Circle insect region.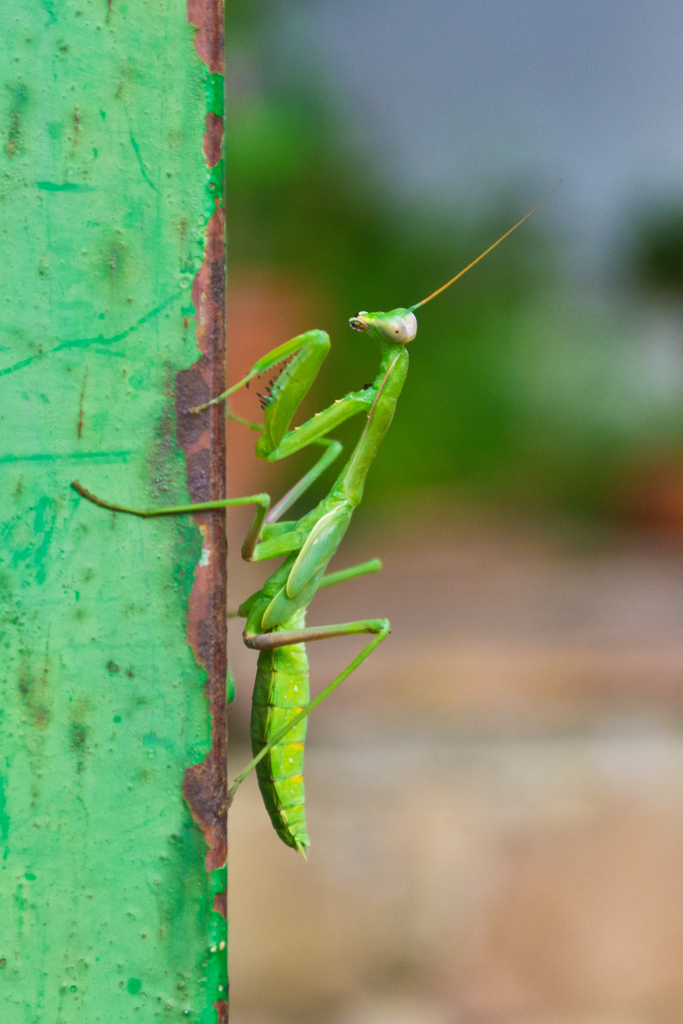
Region: x1=71, y1=200, x2=540, y2=863.
